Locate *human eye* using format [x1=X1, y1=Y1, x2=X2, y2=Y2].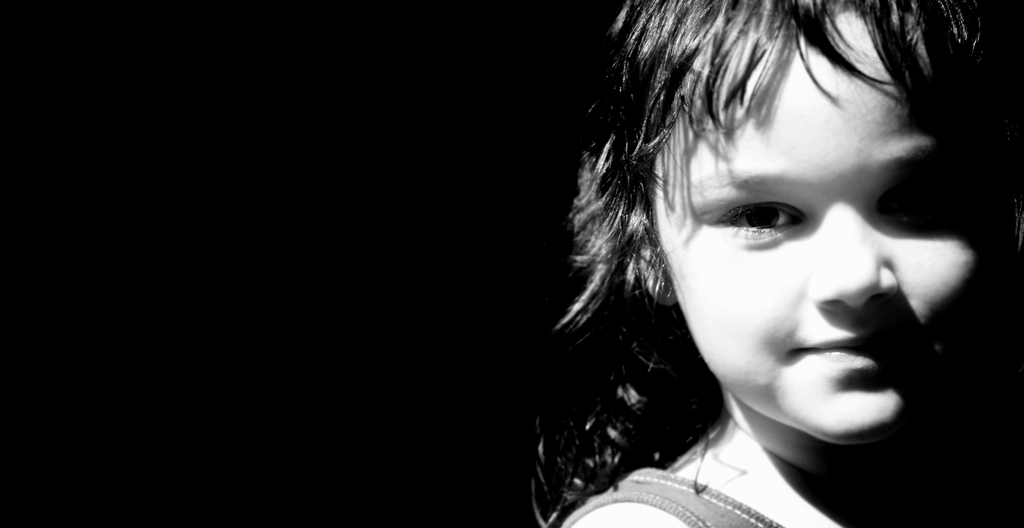
[x1=723, y1=191, x2=823, y2=246].
